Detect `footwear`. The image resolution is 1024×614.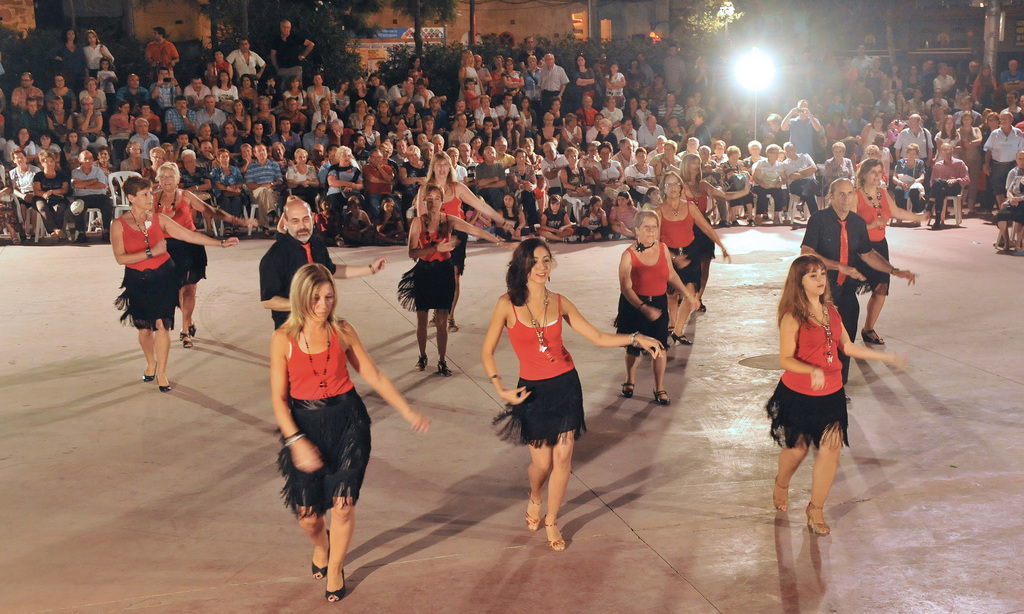
detection(862, 329, 884, 344).
